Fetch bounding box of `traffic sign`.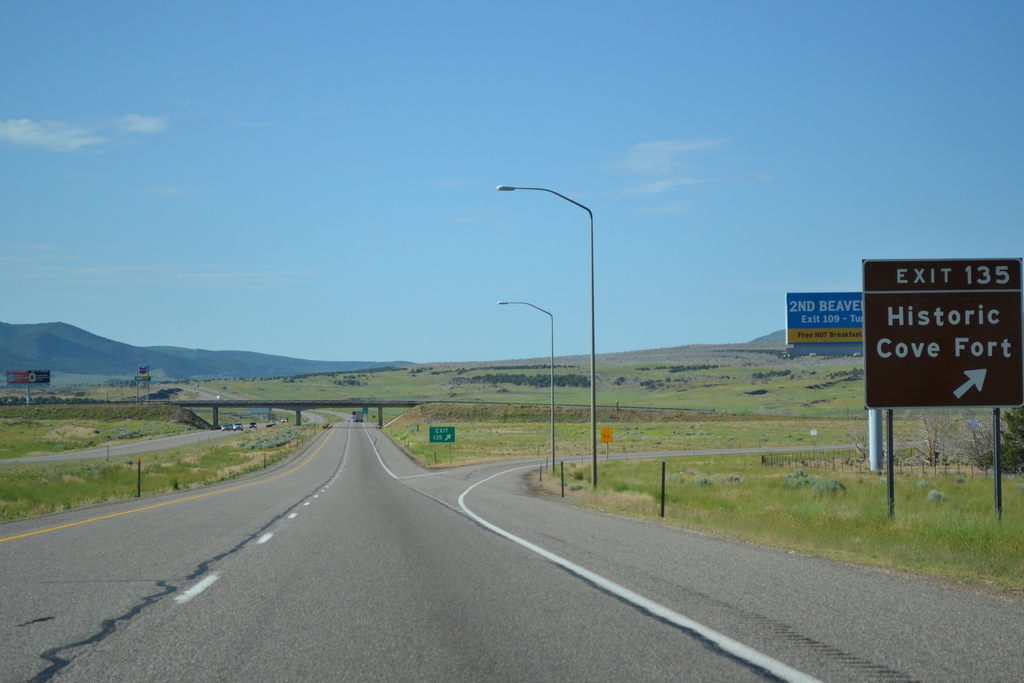
Bbox: 600/429/611/442.
